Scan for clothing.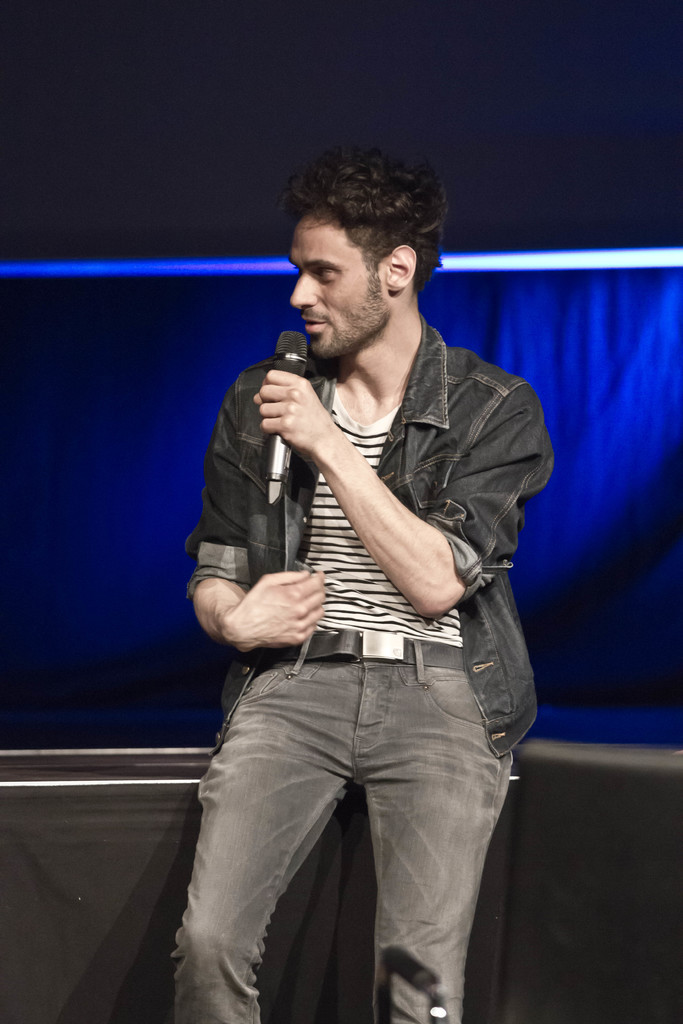
Scan result: (x1=193, y1=281, x2=535, y2=938).
